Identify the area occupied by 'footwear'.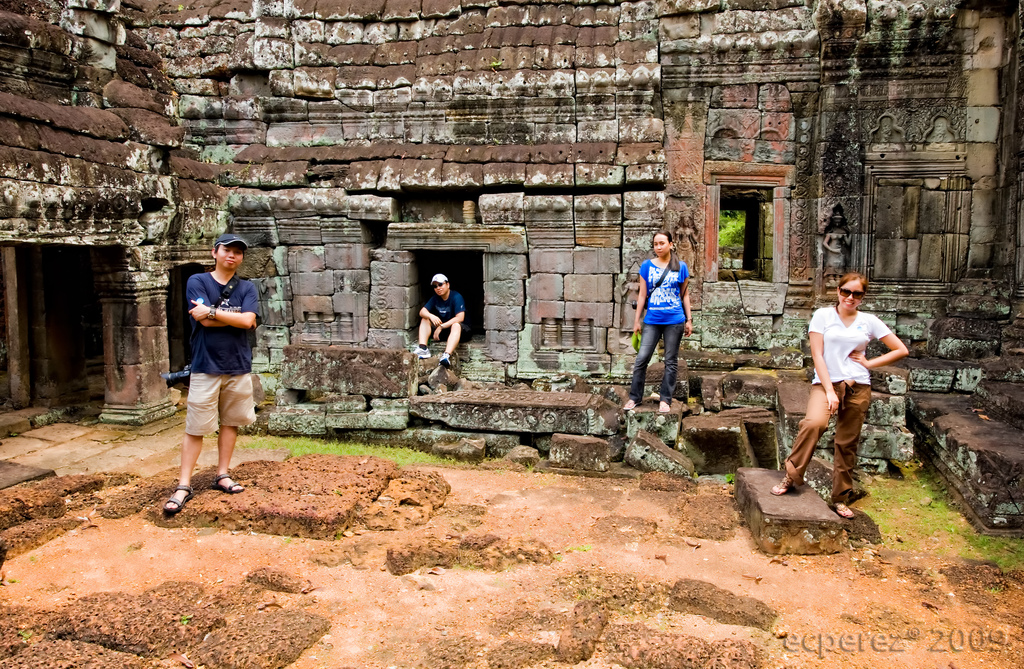
Area: 838, 505, 854, 519.
